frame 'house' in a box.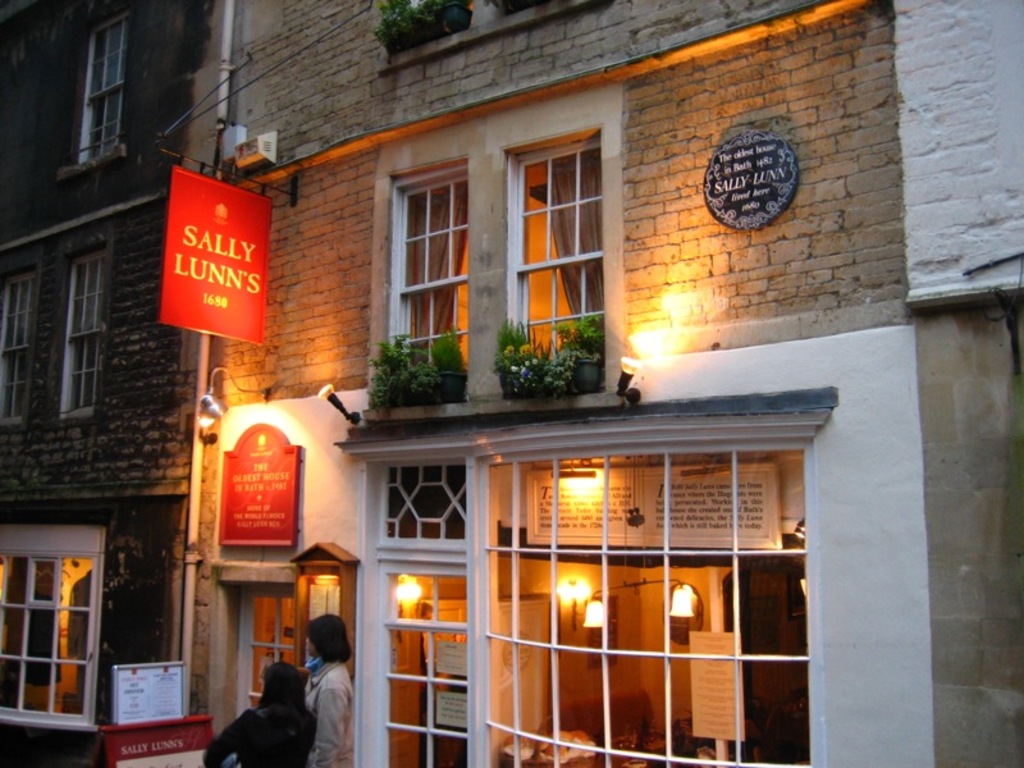
1:0:1023:767.
